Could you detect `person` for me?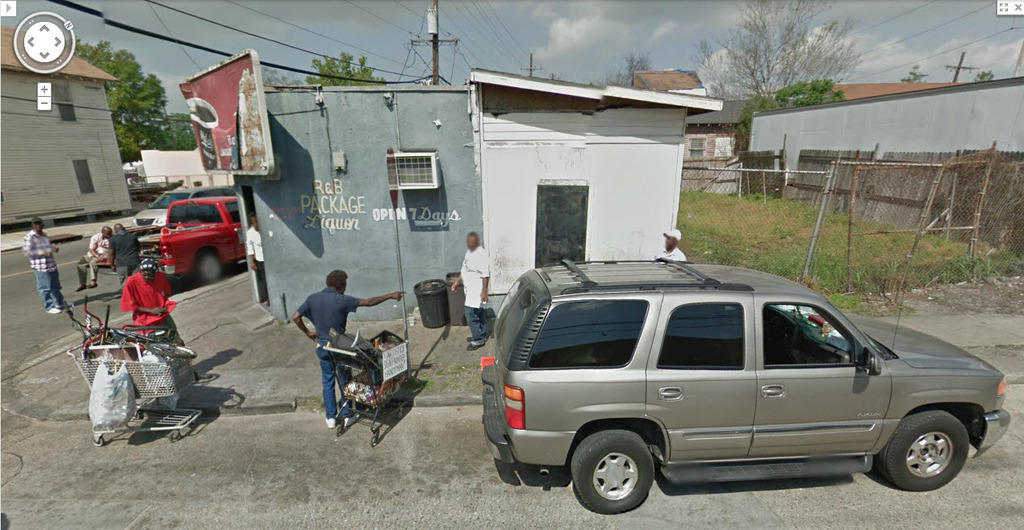
Detection result: x1=293 y1=268 x2=408 y2=432.
